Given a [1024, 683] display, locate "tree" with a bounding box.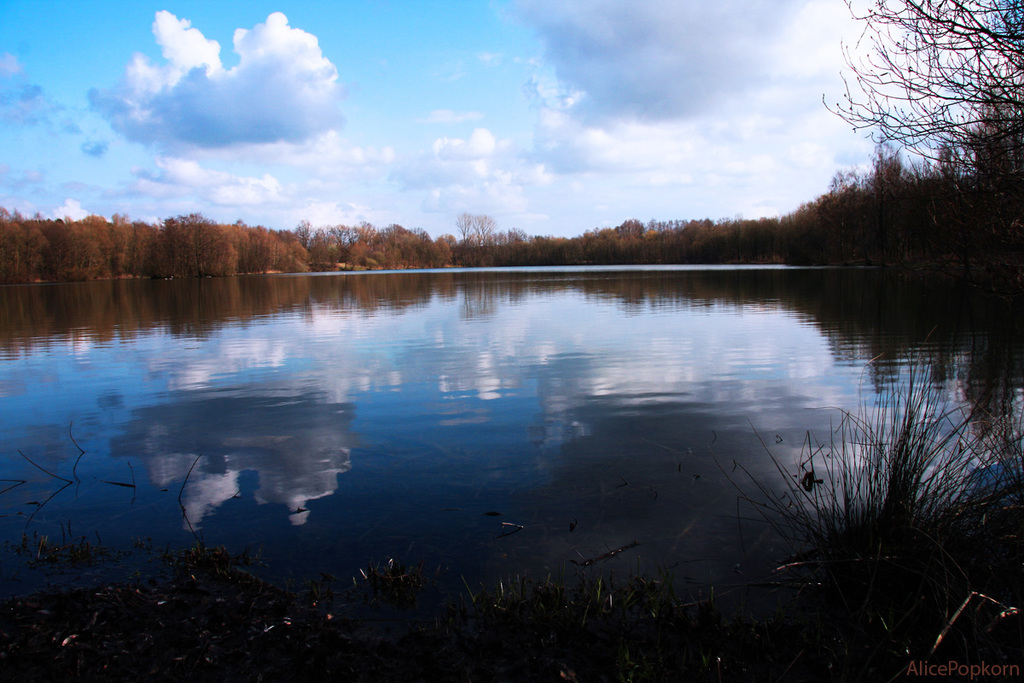
Located: l=551, t=218, r=772, b=256.
